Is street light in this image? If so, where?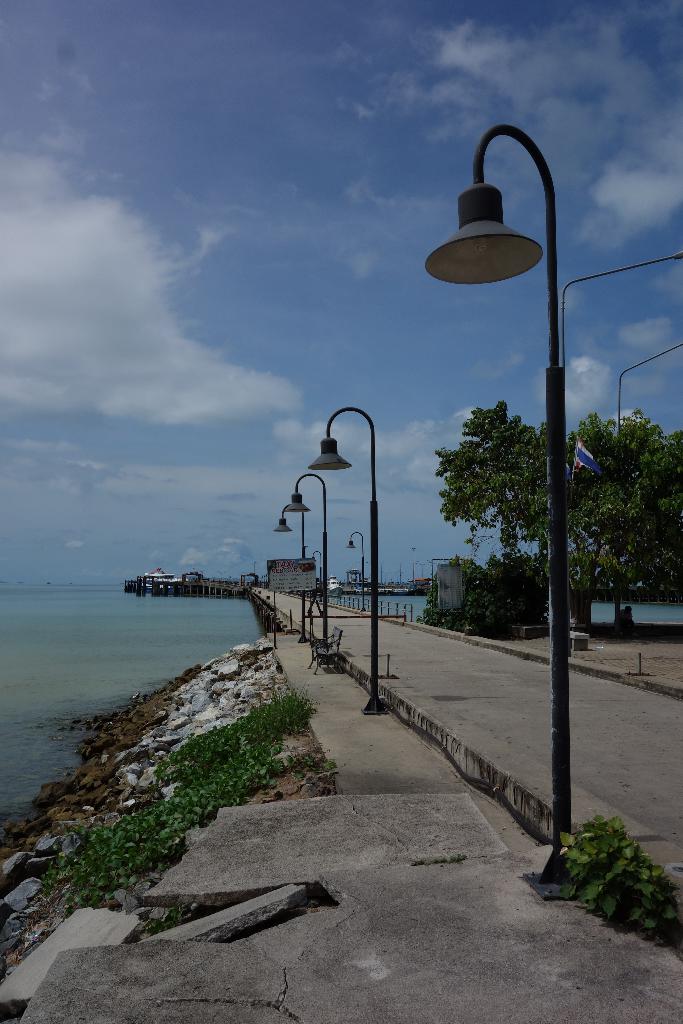
Yes, at 275/504/294/538.
